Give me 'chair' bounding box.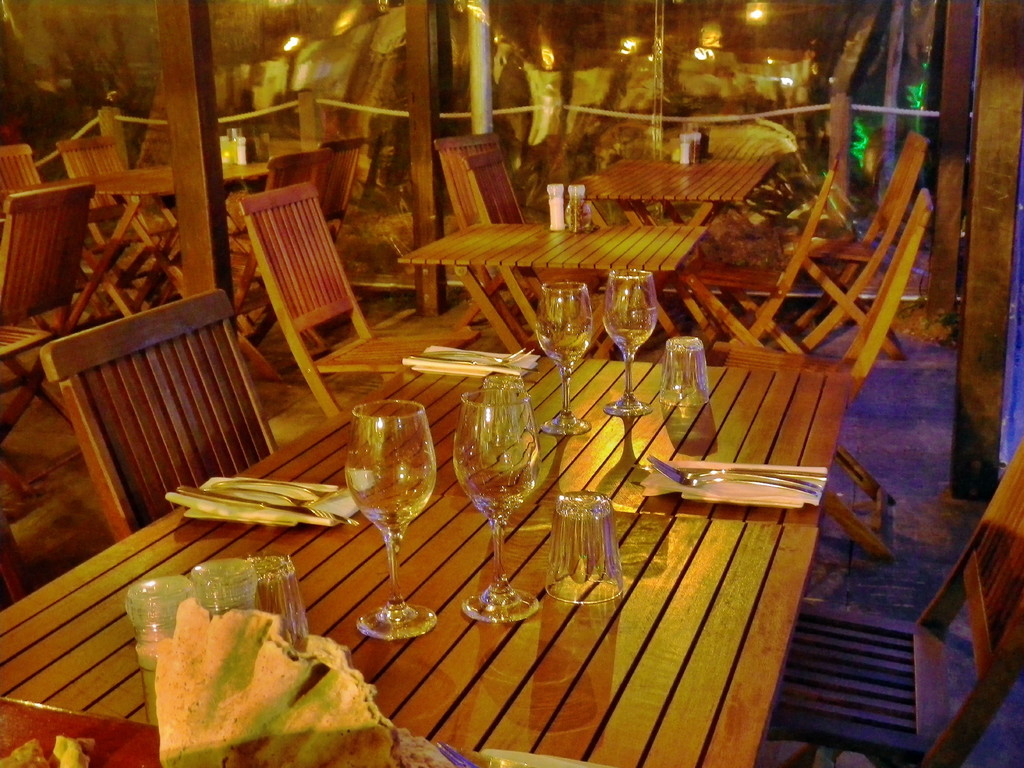
[x1=0, y1=180, x2=86, y2=442].
